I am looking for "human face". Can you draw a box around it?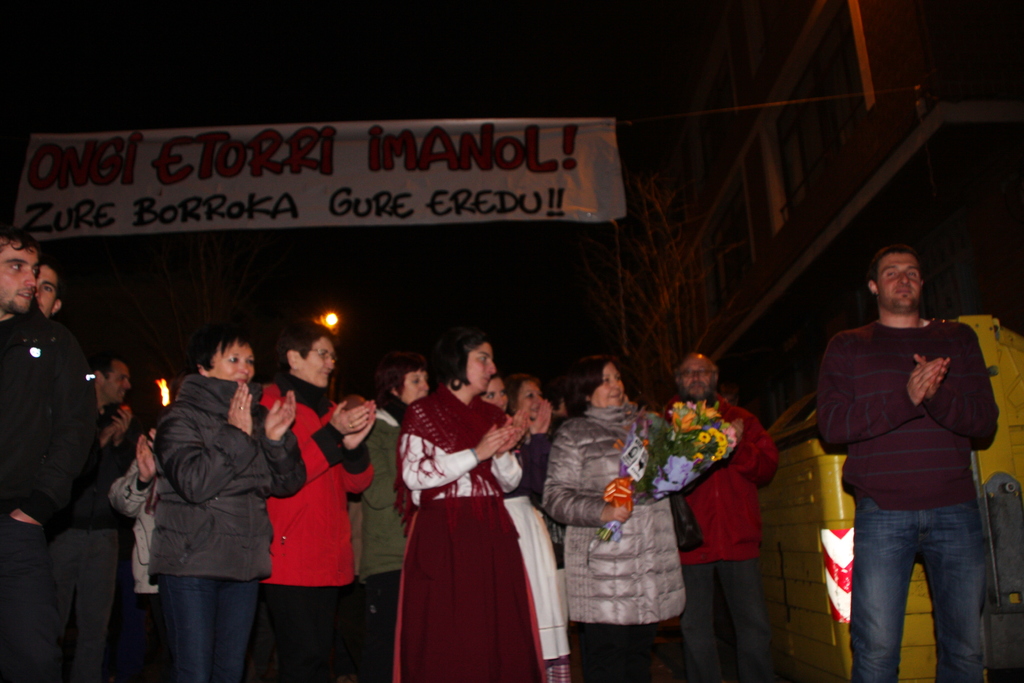
Sure, the bounding box is (x1=470, y1=340, x2=497, y2=391).
